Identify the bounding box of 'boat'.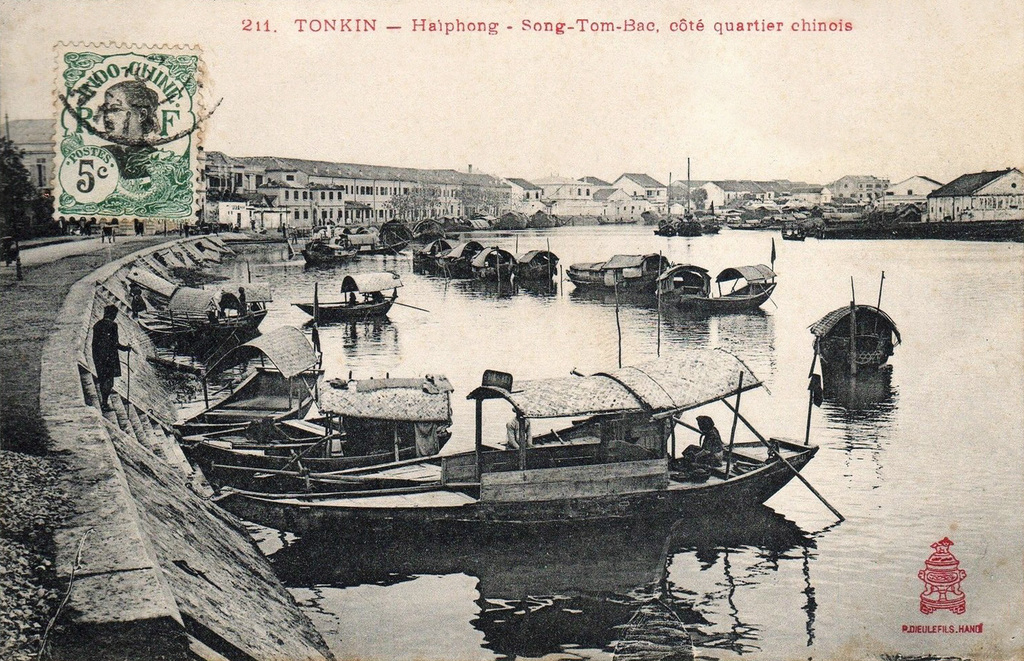
(x1=441, y1=236, x2=485, y2=276).
